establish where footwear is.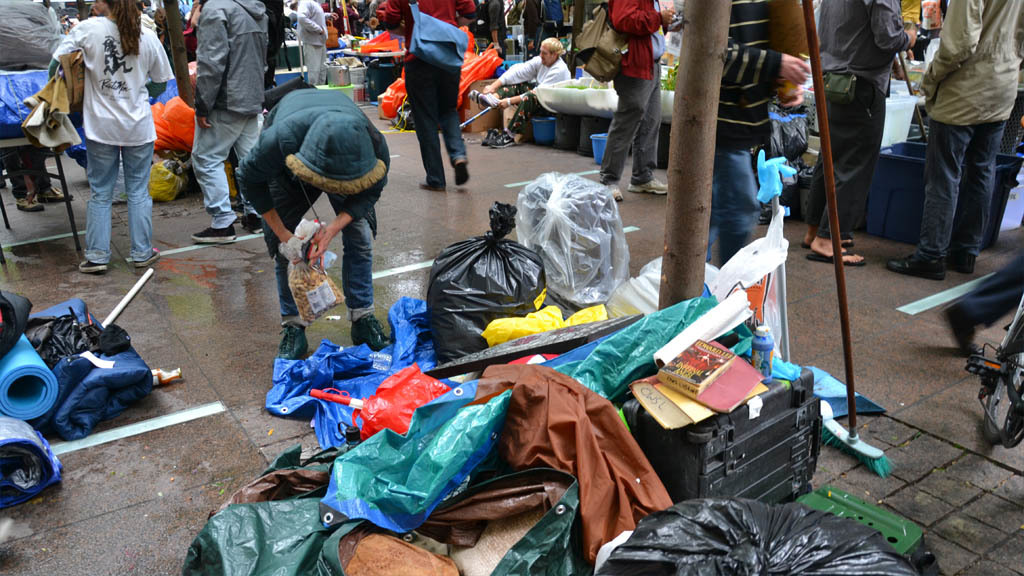
Established at pyautogui.locateOnScreen(76, 256, 108, 274).
